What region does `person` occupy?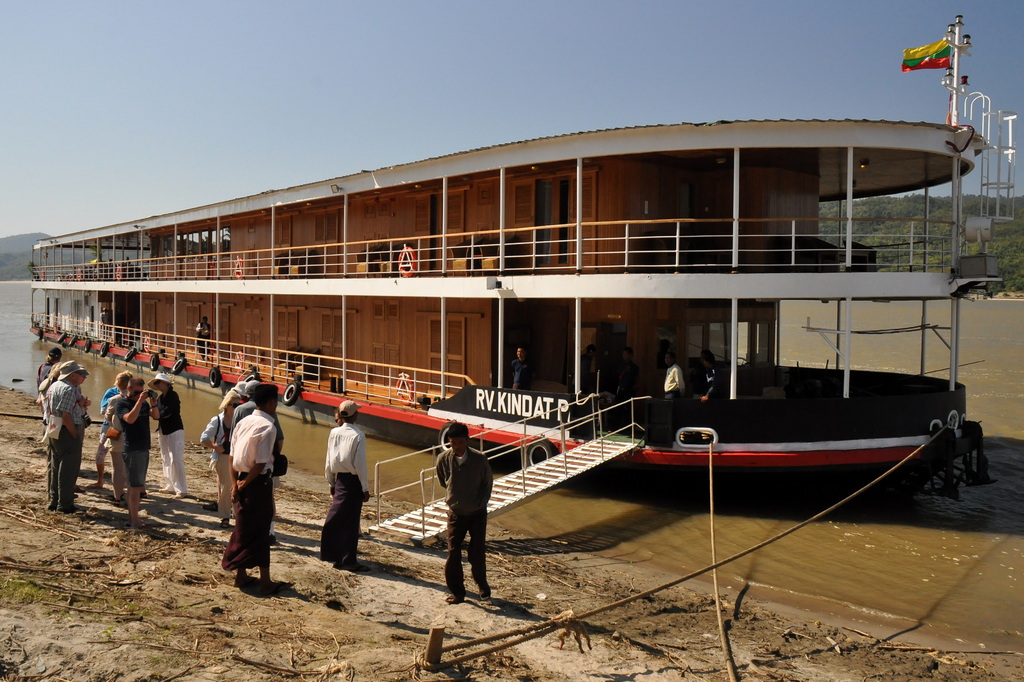
box=[662, 353, 688, 409].
